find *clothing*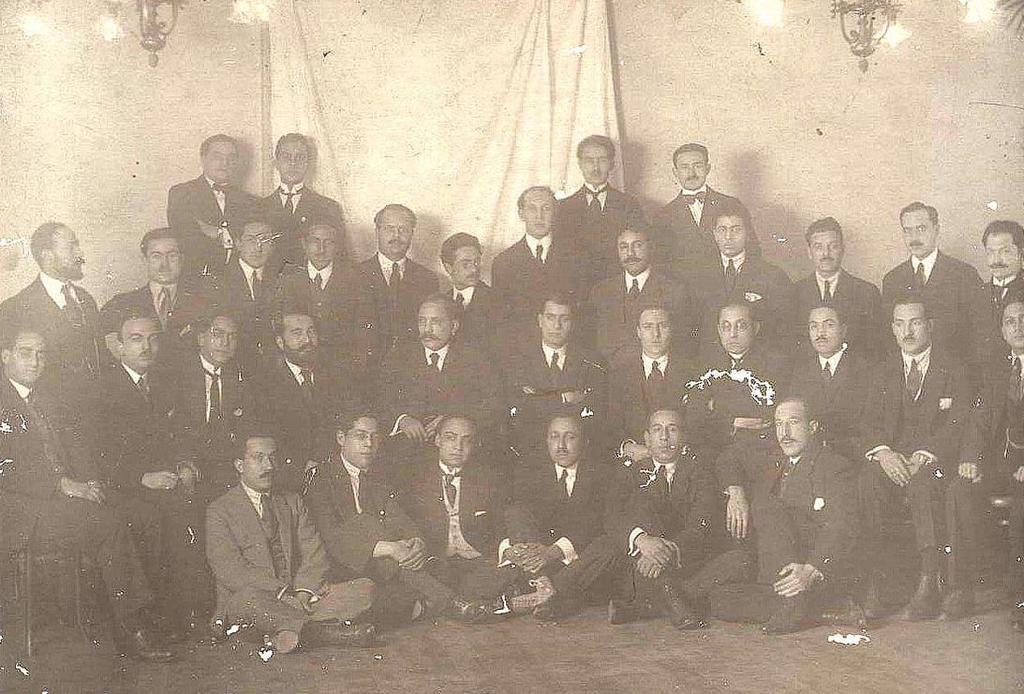
(left=786, top=258, right=880, bottom=367)
